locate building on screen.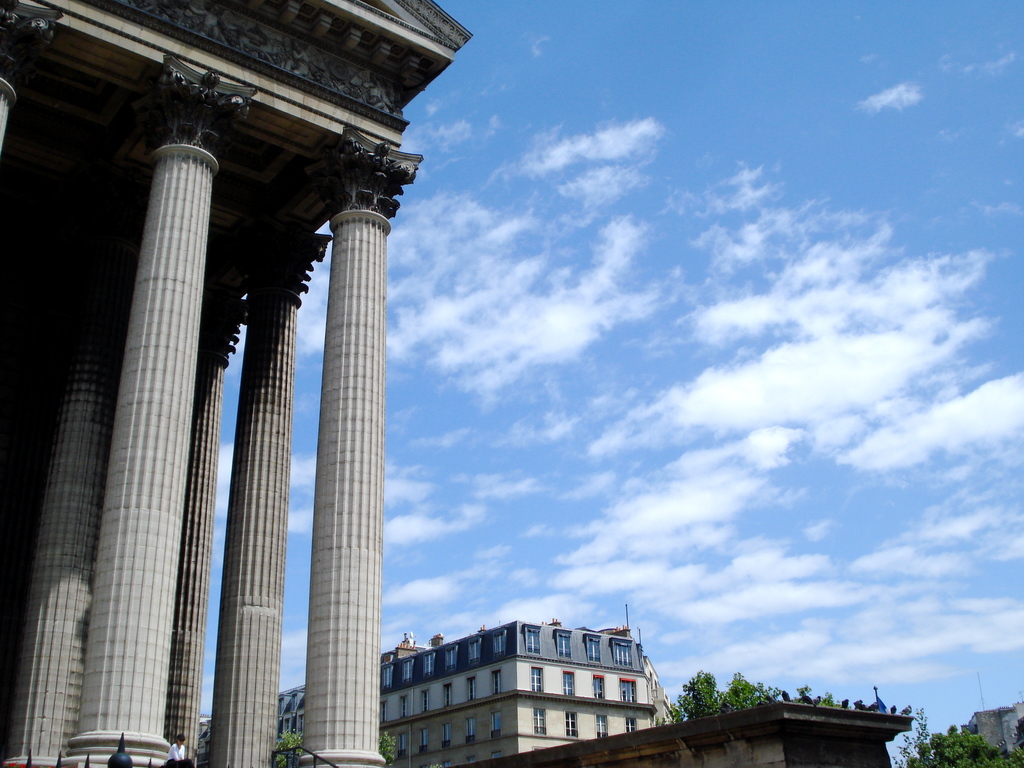
On screen at (left=275, top=616, right=680, bottom=764).
